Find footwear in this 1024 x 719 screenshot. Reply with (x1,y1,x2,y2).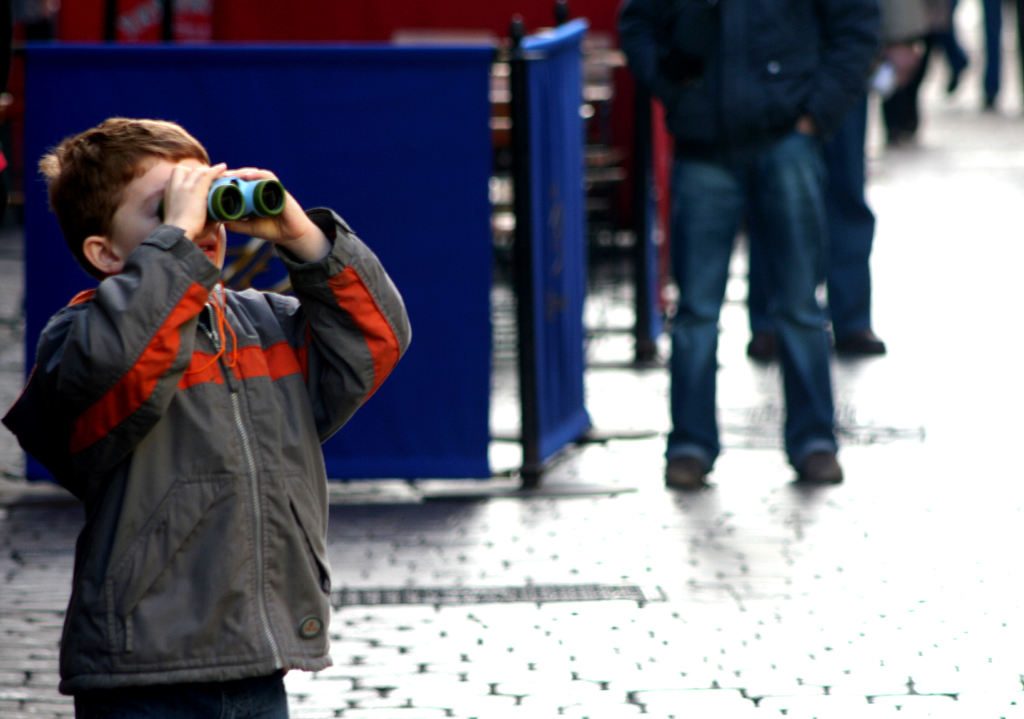
(662,457,708,492).
